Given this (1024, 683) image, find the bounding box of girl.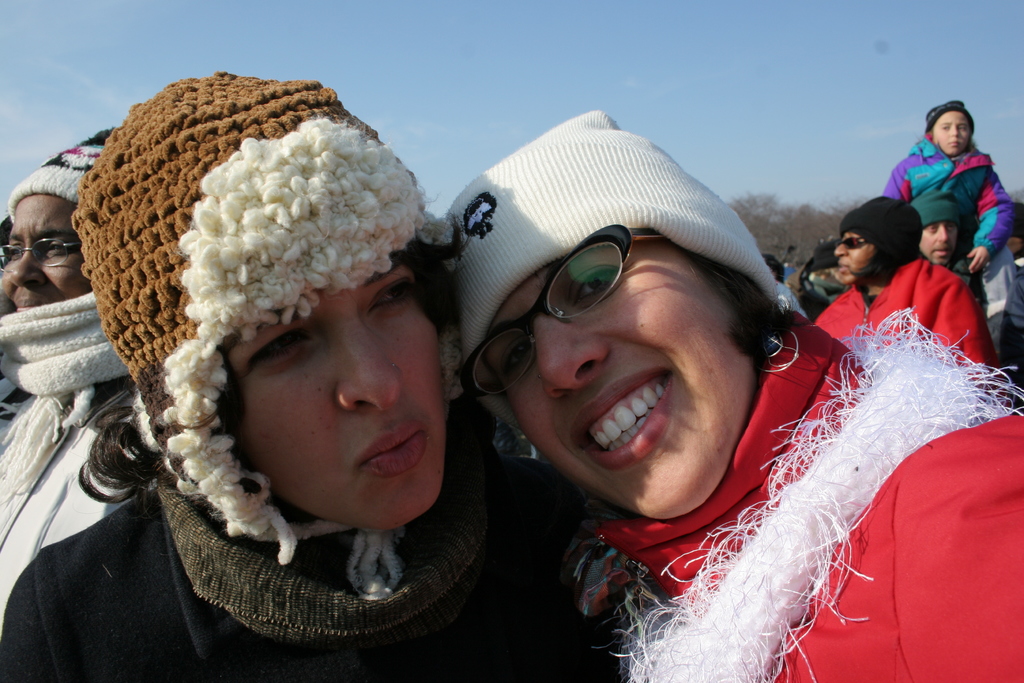
Rect(883, 99, 1012, 271).
